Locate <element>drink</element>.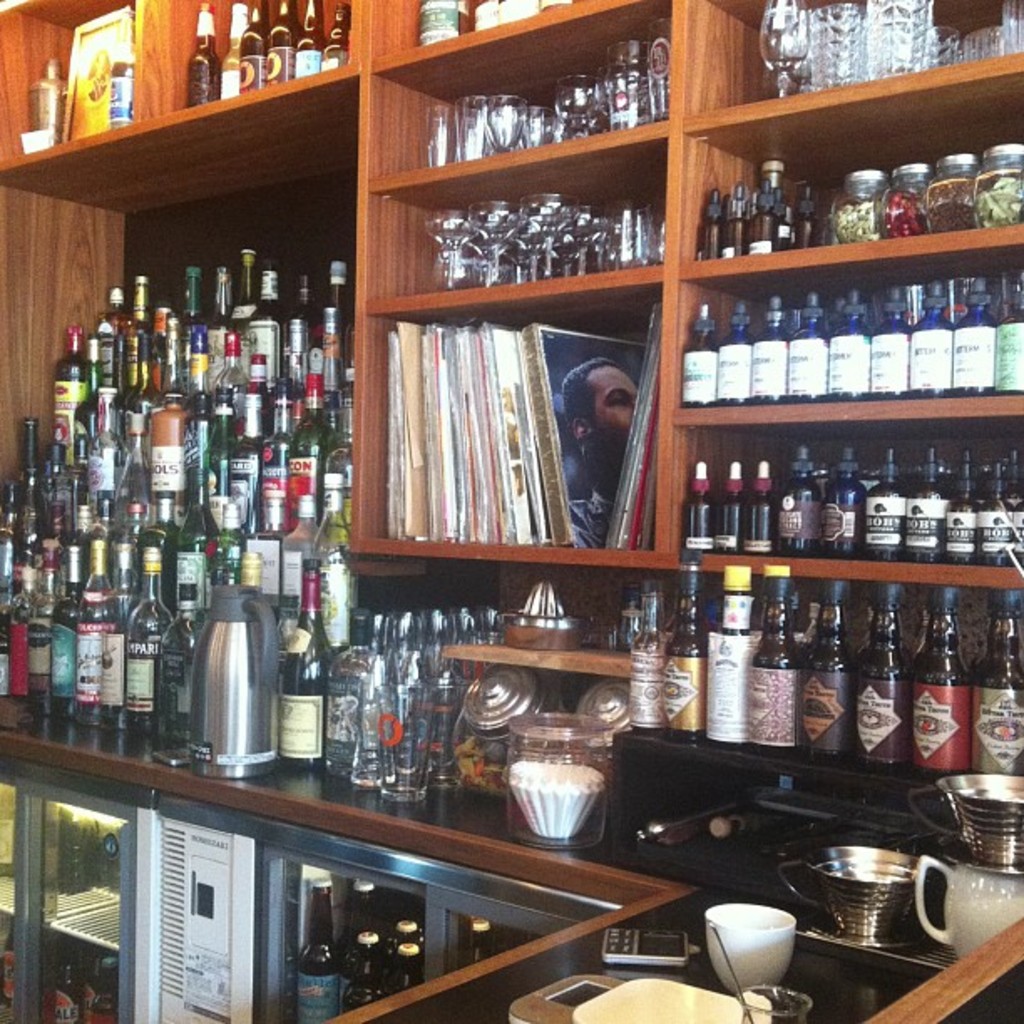
Bounding box: crop(0, 484, 17, 587).
